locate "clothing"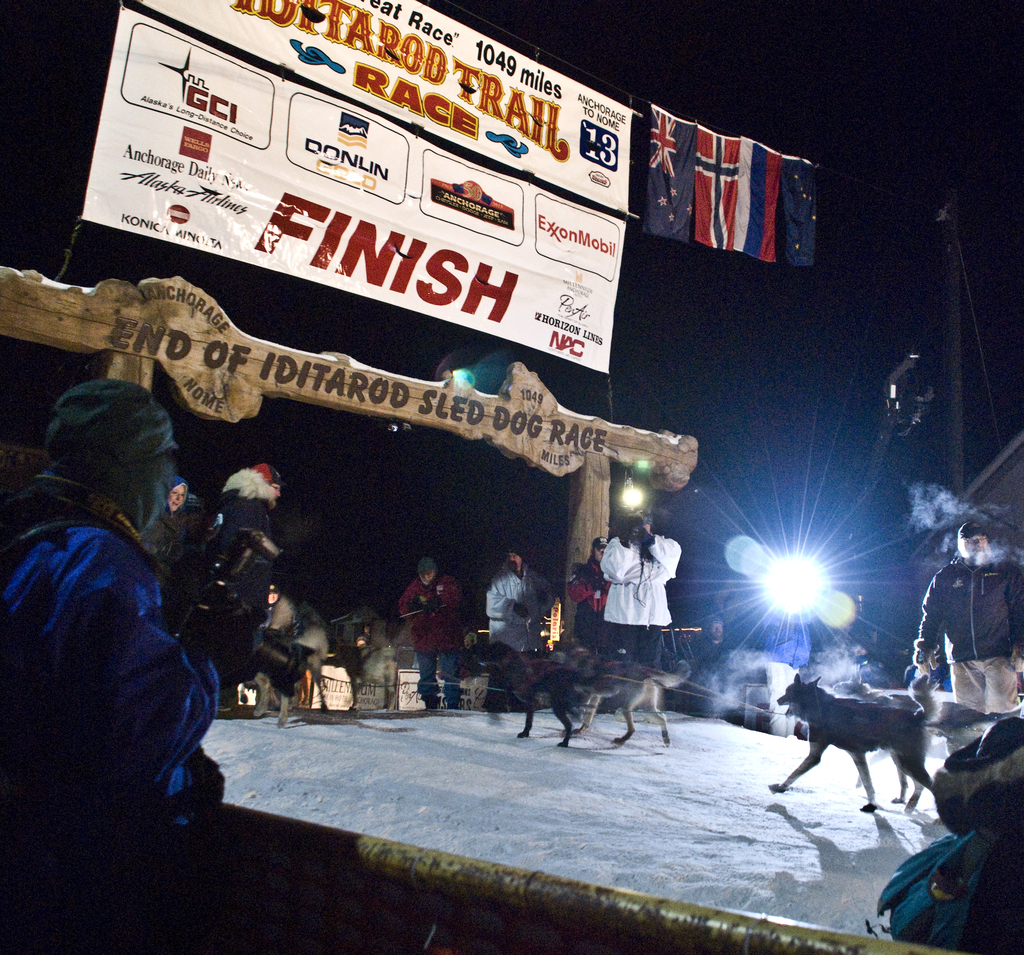
box(913, 558, 1023, 716)
